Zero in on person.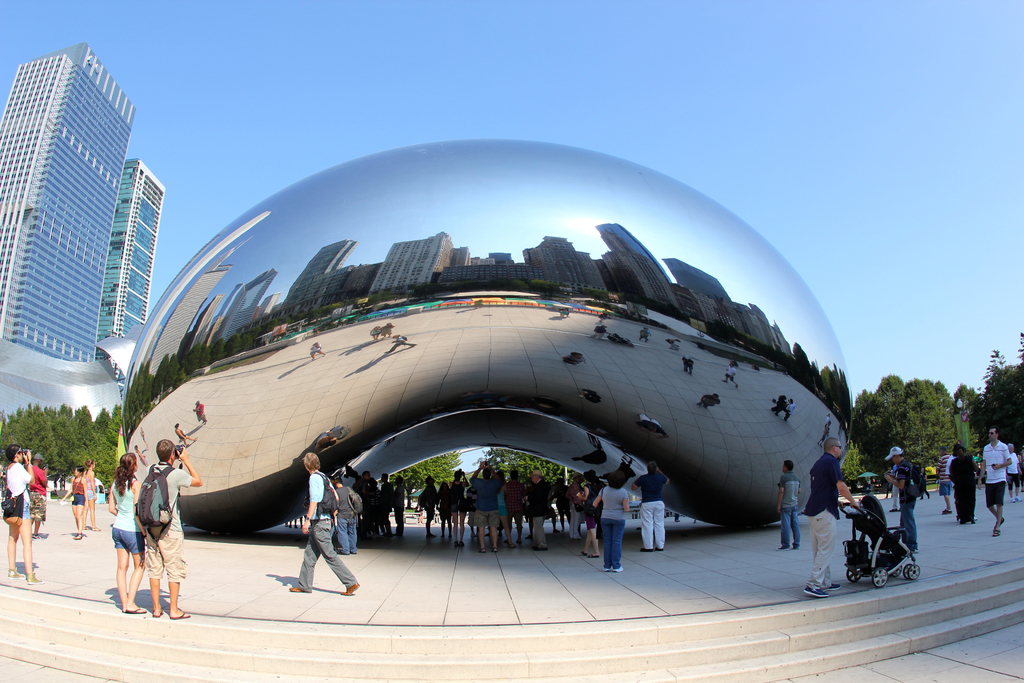
Zeroed in: pyautogui.locateOnScreen(587, 472, 631, 572).
